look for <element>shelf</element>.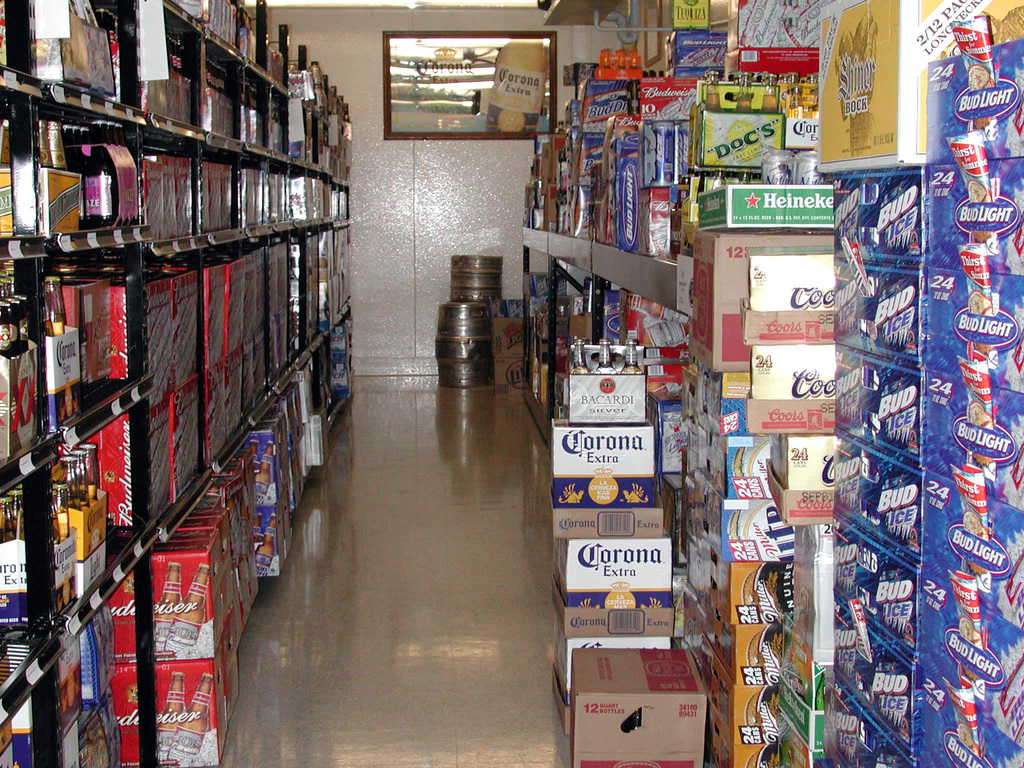
Found: locate(161, 1, 294, 79).
